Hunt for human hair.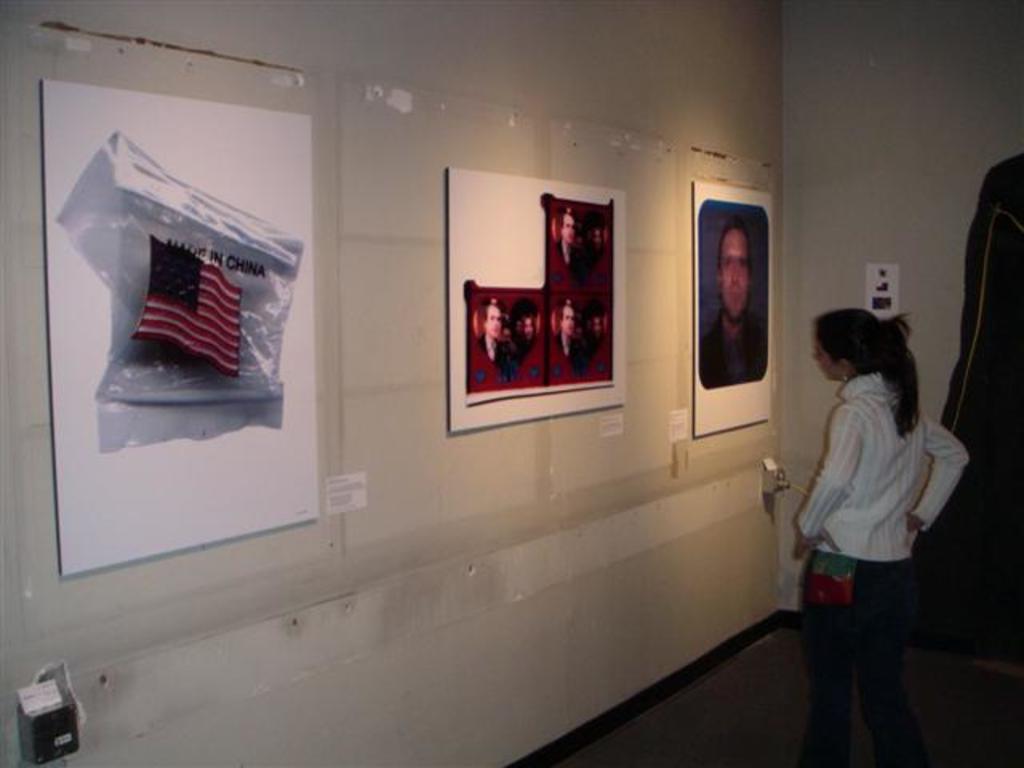
Hunted down at [819, 288, 930, 462].
